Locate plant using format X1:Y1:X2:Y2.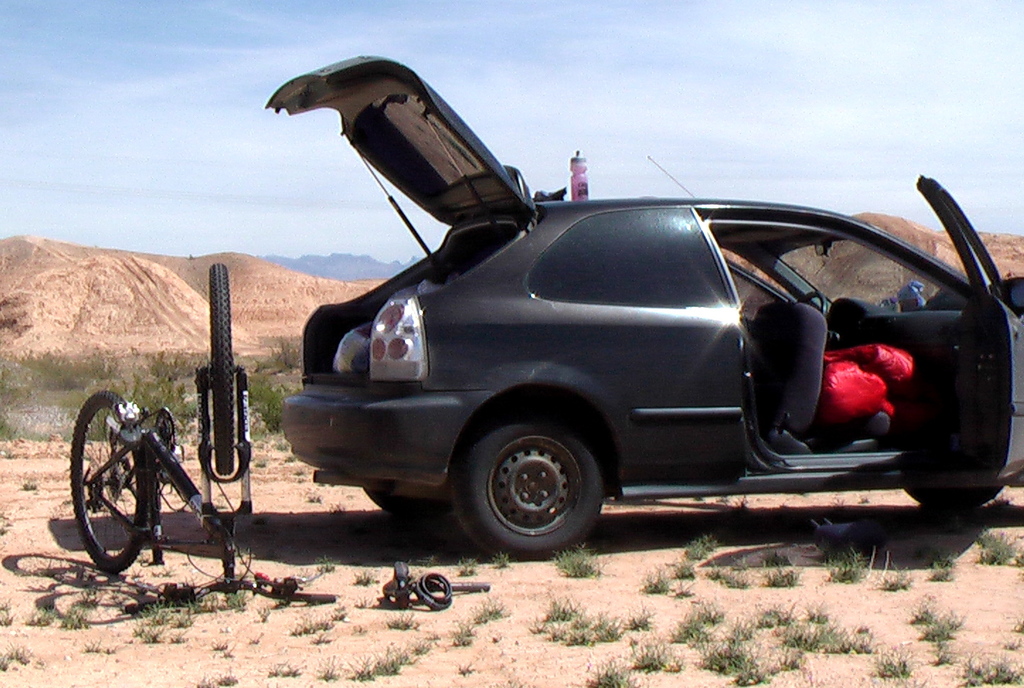
1005:638:1020:649.
